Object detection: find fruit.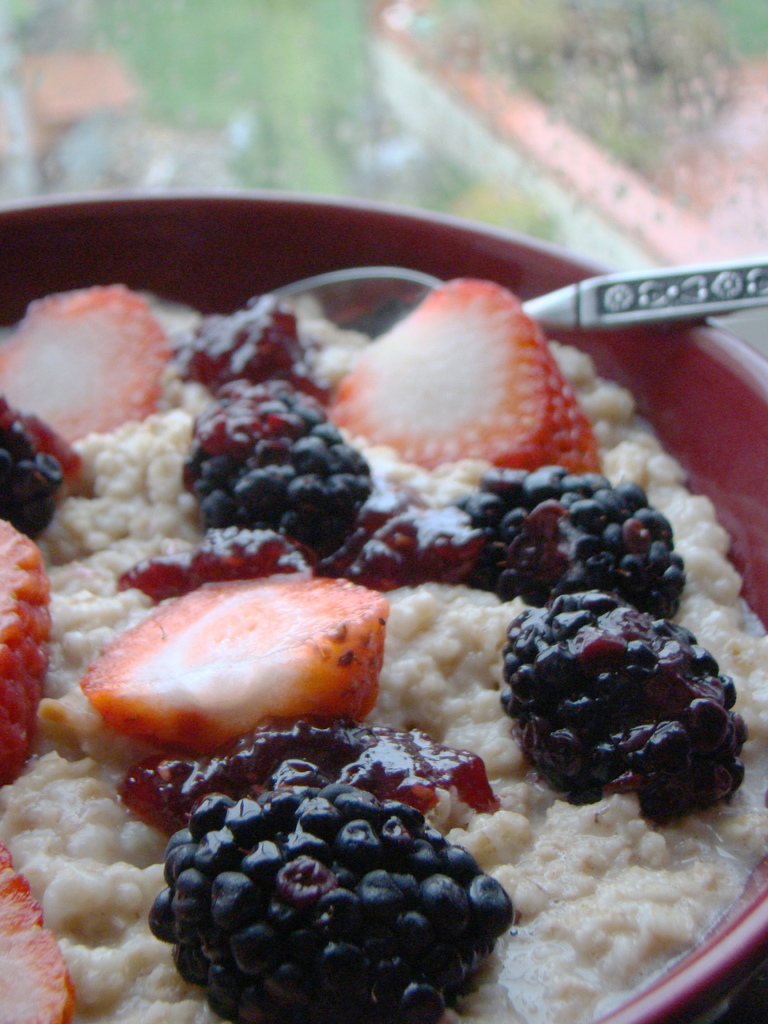
<bbox>335, 272, 620, 468</bbox>.
